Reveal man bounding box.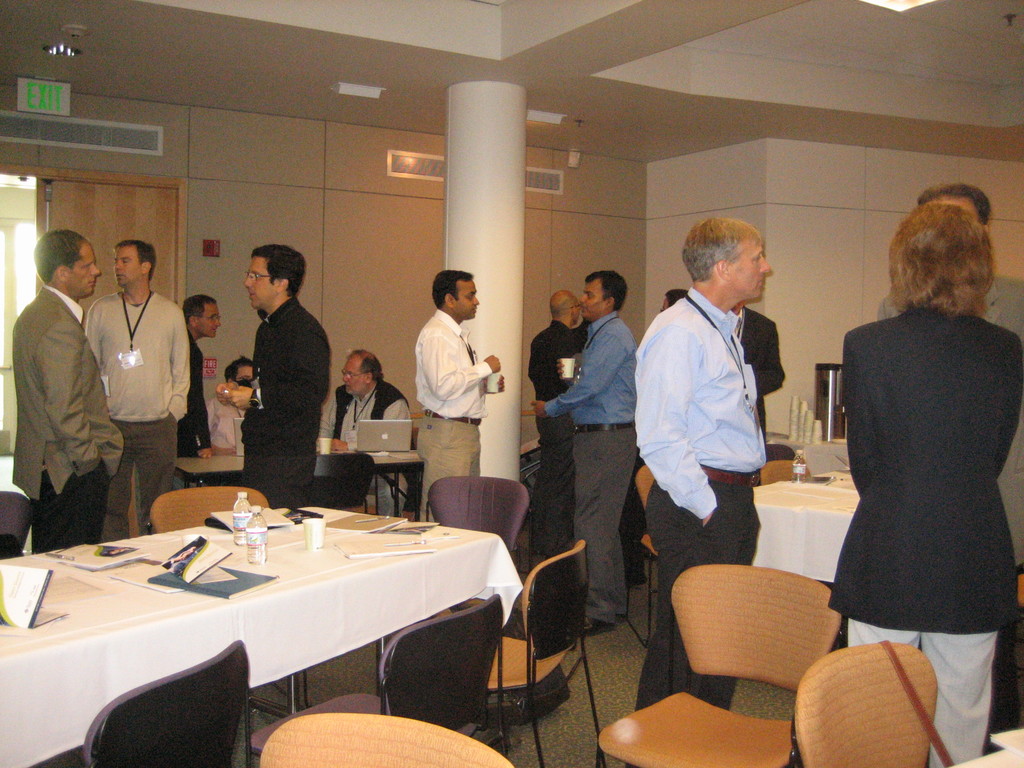
Revealed: (875, 184, 1023, 573).
